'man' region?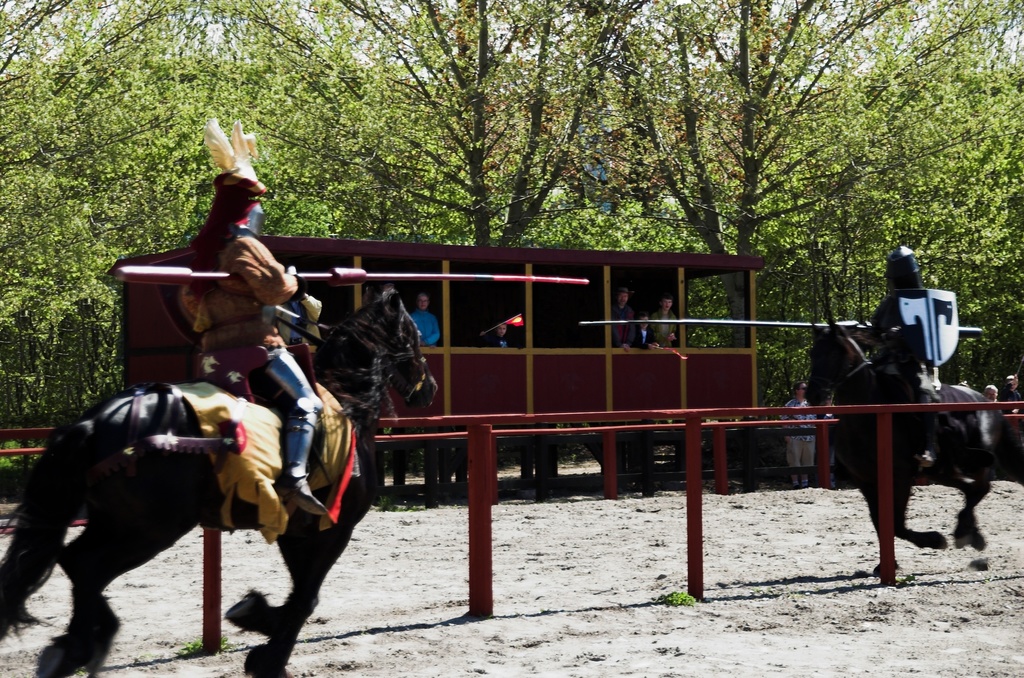
bbox(184, 176, 332, 515)
